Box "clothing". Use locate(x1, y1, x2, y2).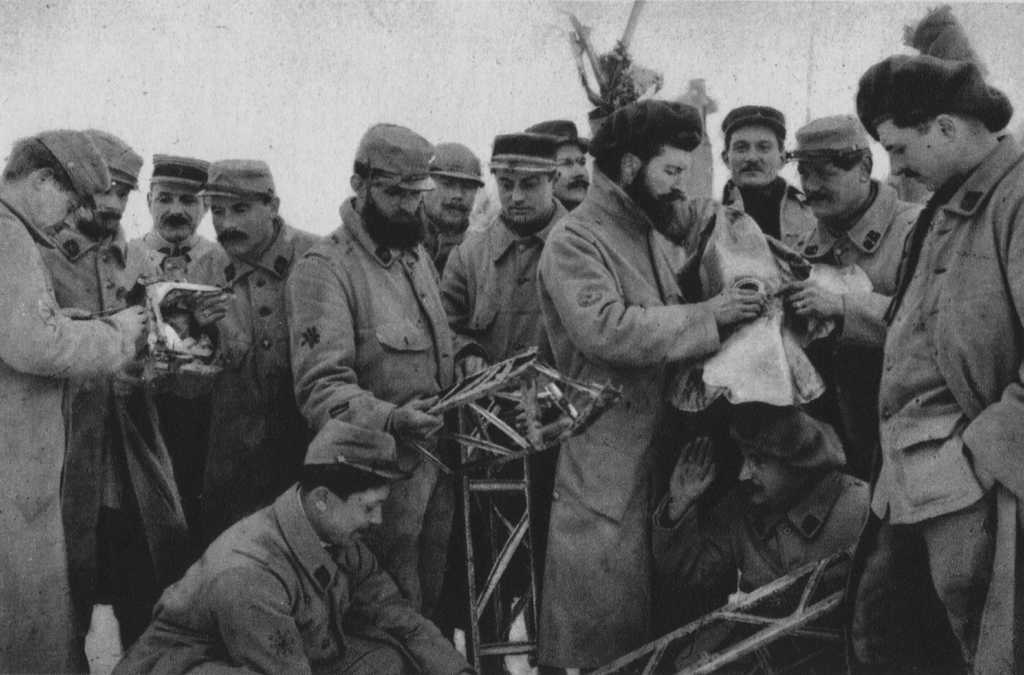
locate(650, 400, 869, 674).
